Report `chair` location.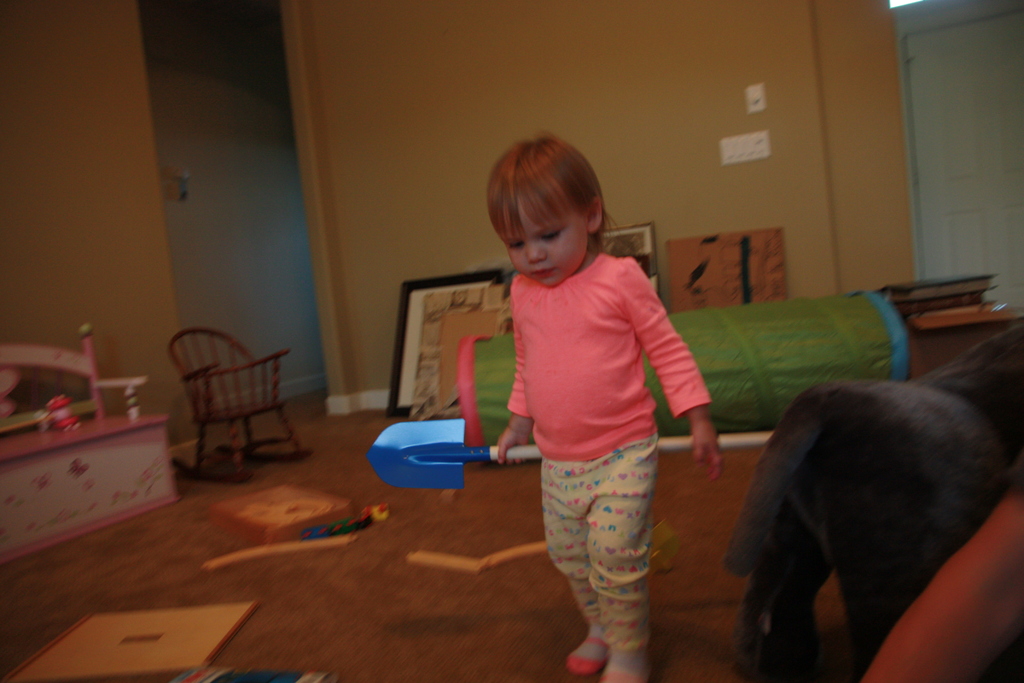
Report: [x1=166, y1=331, x2=310, y2=483].
